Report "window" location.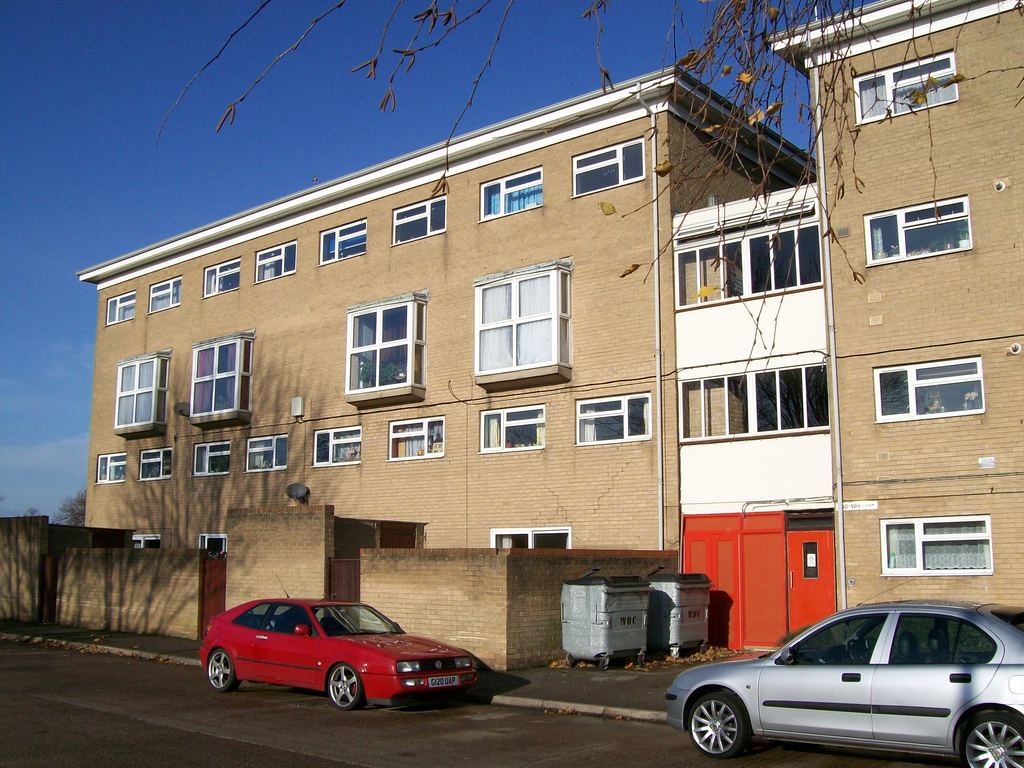
Report: [318, 222, 370, 257].
